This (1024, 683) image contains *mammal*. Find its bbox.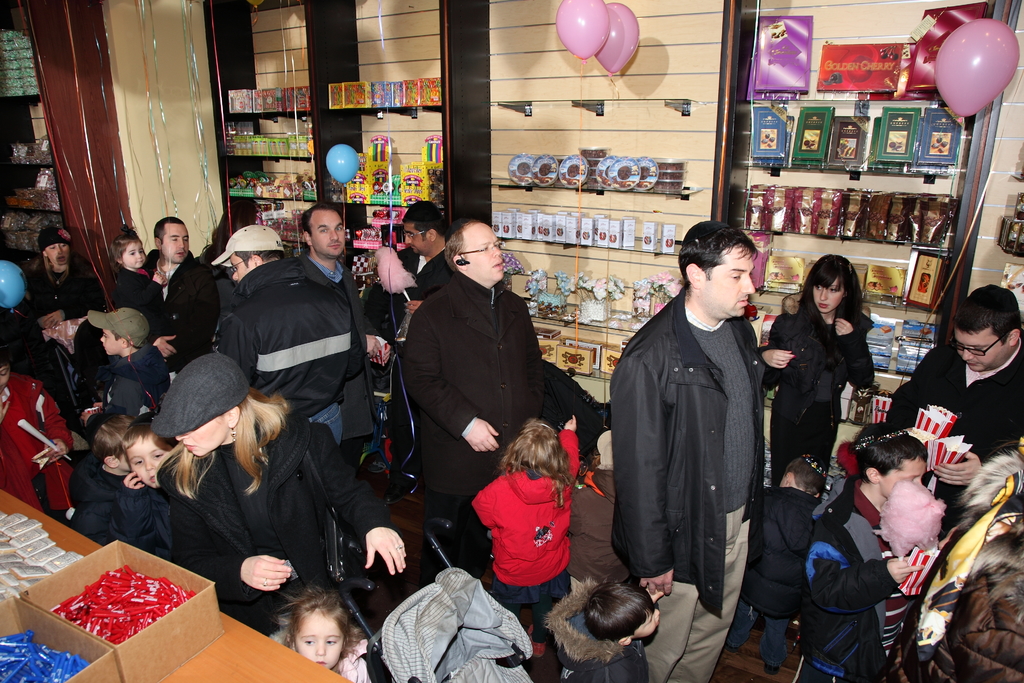
<bbox>893, 280, 1023, 528</bbox>.
